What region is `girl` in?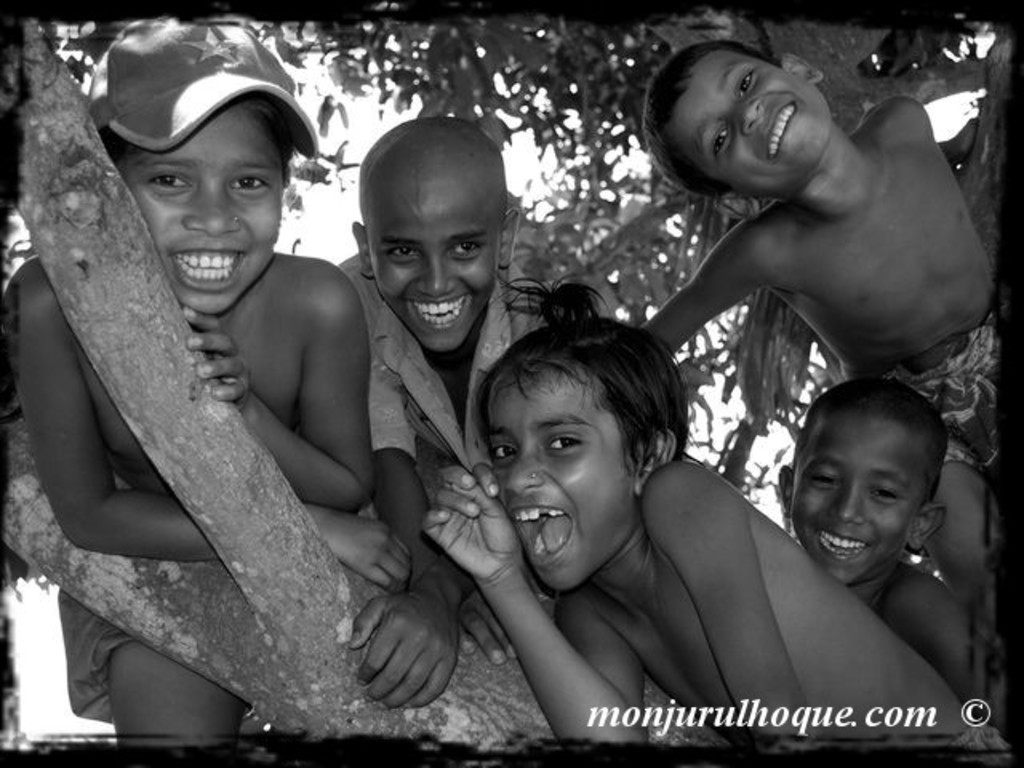
(x1=0, y1=11, x2=416, y2=749).
